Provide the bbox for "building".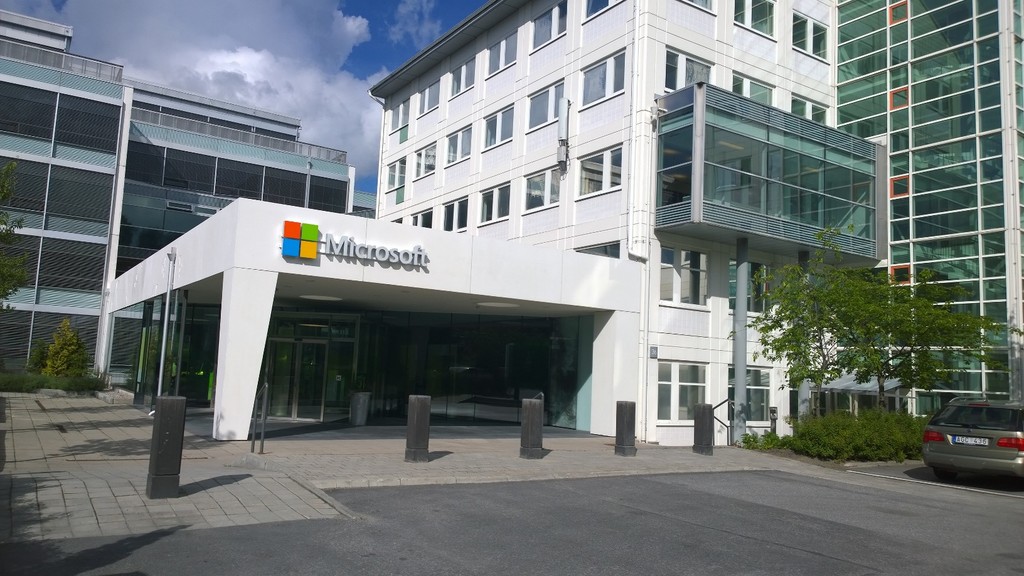
[x1=0, y1=7, x2=381, y2=427].
